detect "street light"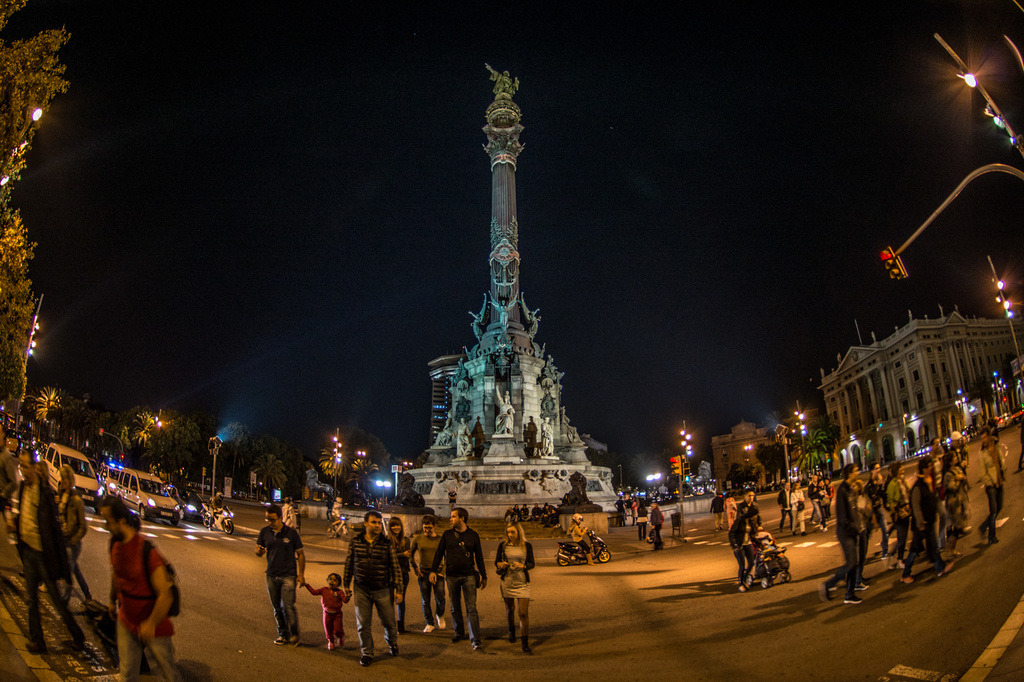
0 104 46 183
